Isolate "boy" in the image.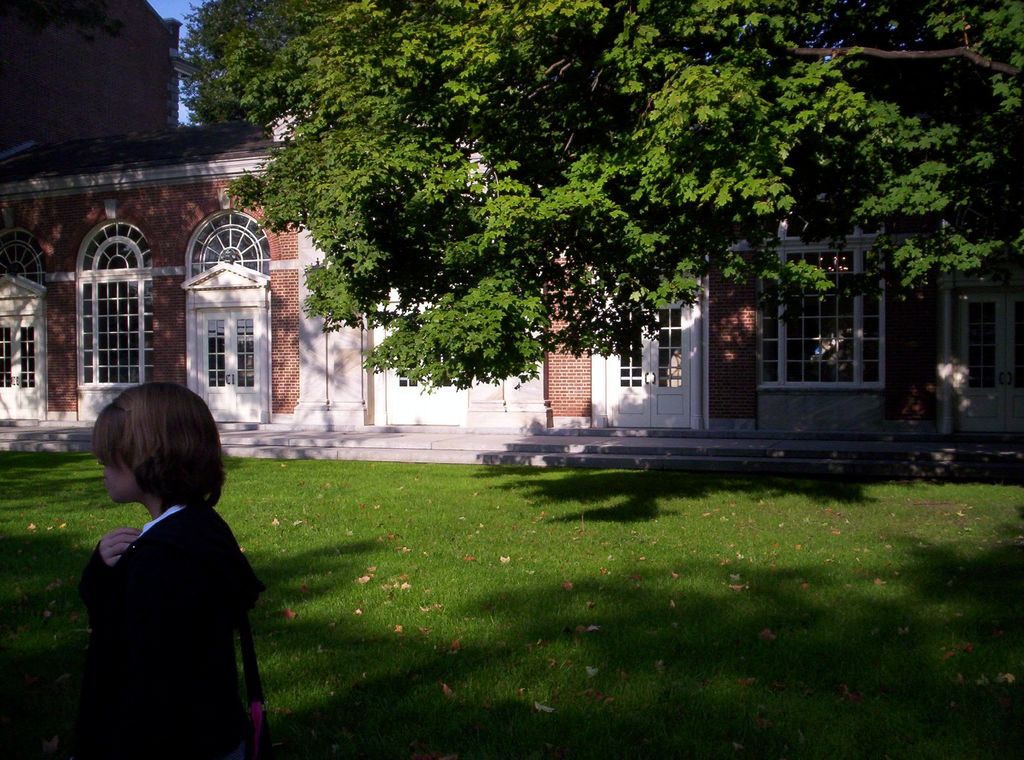
Isolated region: select_region(72, 387, 260, 759).
